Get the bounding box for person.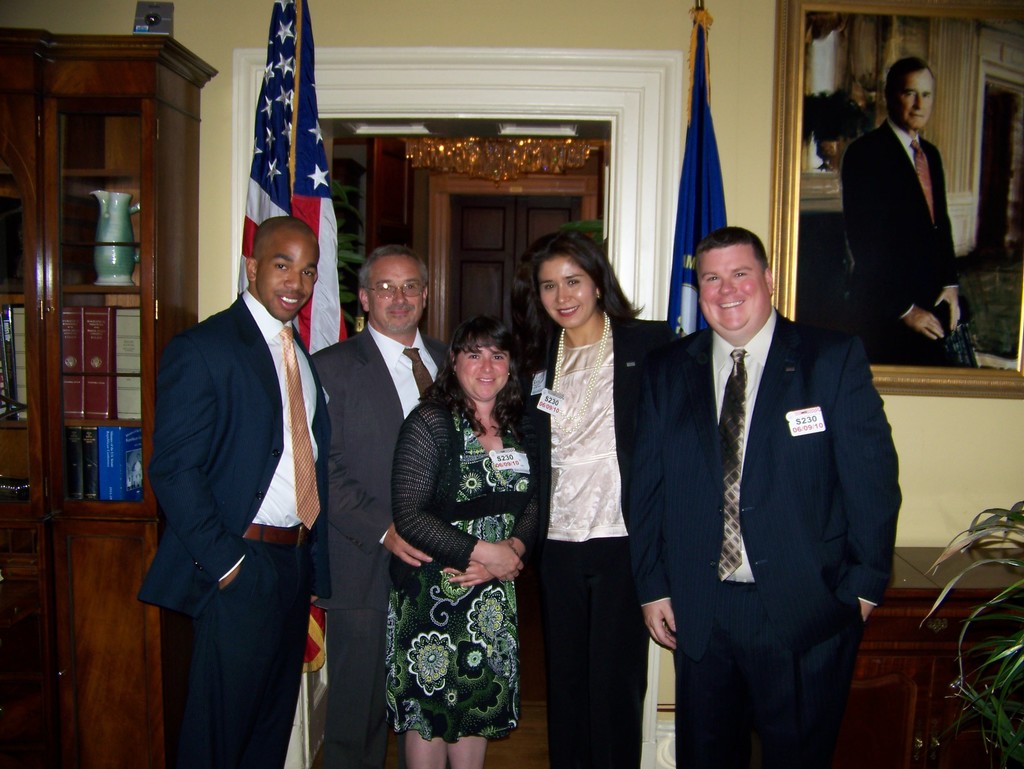
bbox=(835, 44, 969, 384).
